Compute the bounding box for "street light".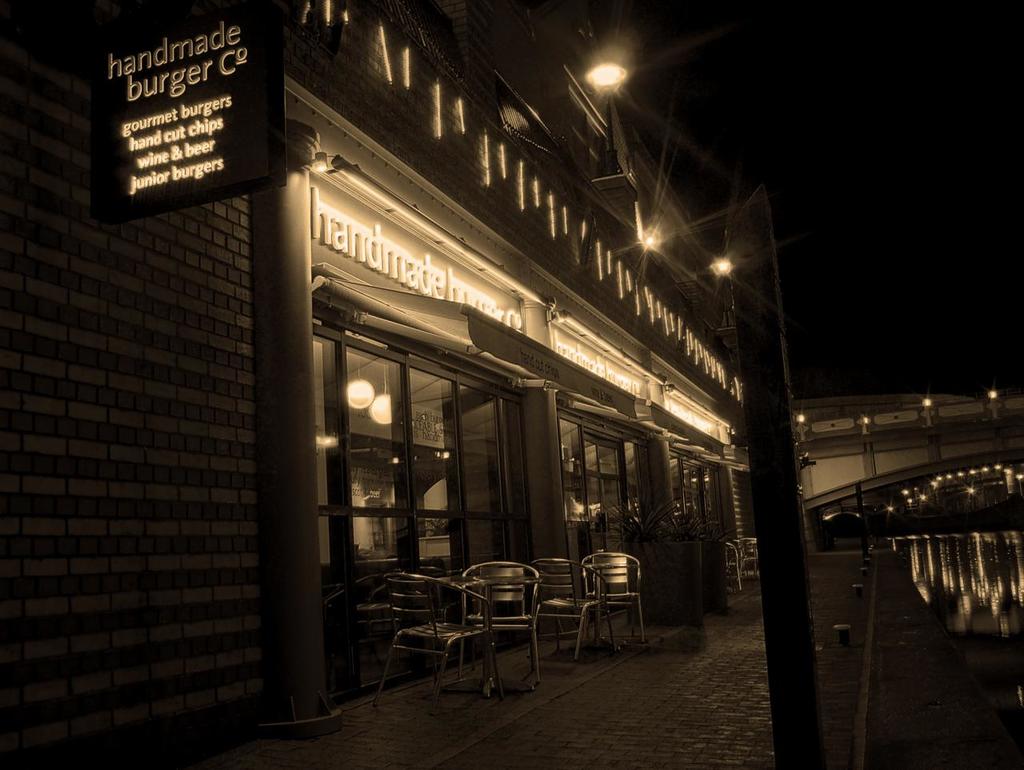
BBox(585, 62, 630, 154).
